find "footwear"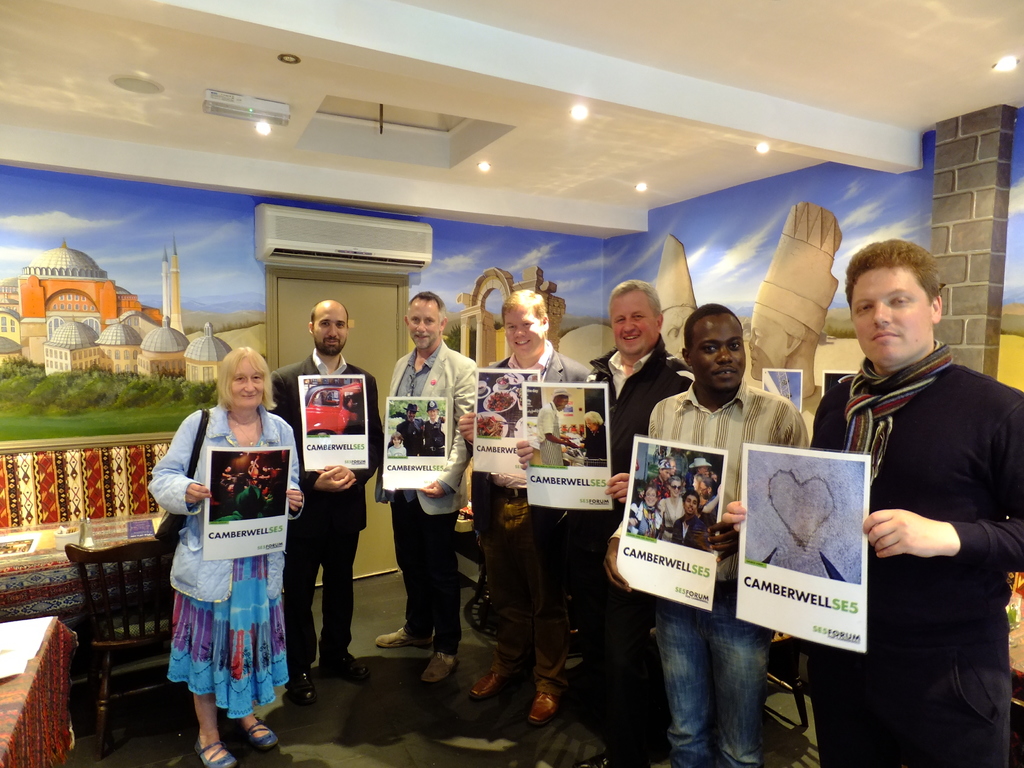
bbox(239, 717, 283, 754)
